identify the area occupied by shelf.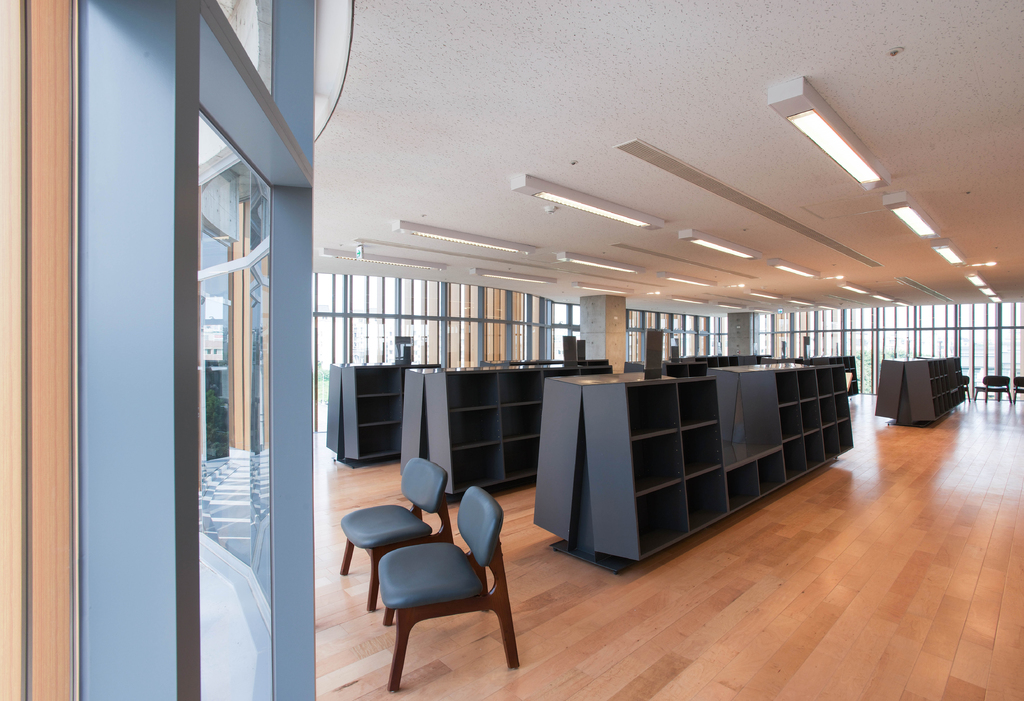
Area: l=742, t=360, r=868, b=477.
